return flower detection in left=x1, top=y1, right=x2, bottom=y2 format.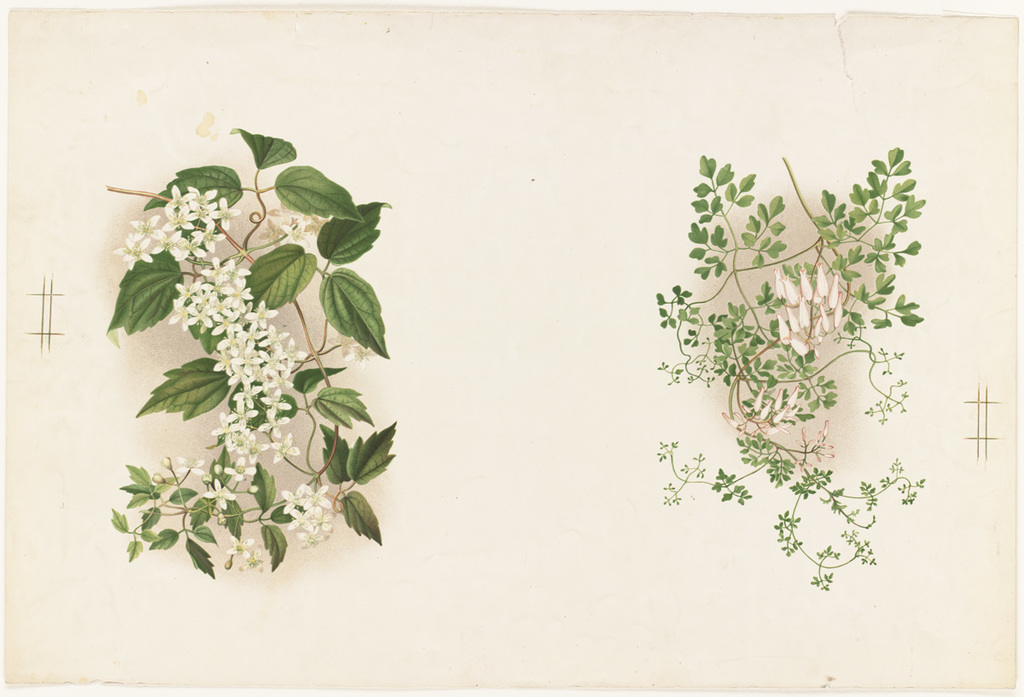
left=303, top=483, right=332, bottom=516.
